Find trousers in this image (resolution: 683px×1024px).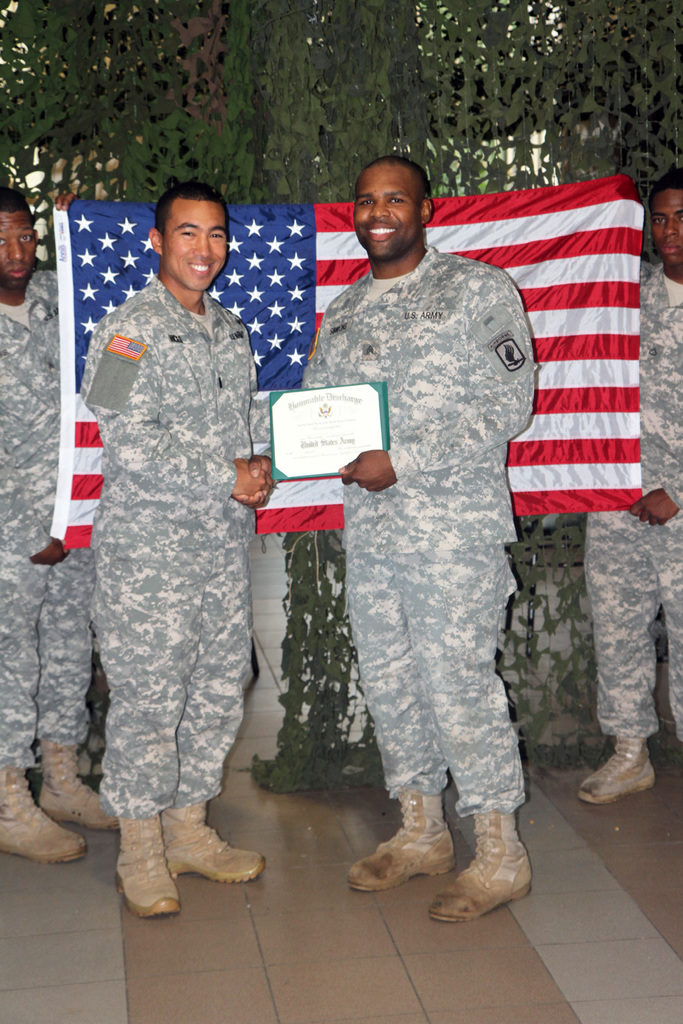
[93,526,258,816].
